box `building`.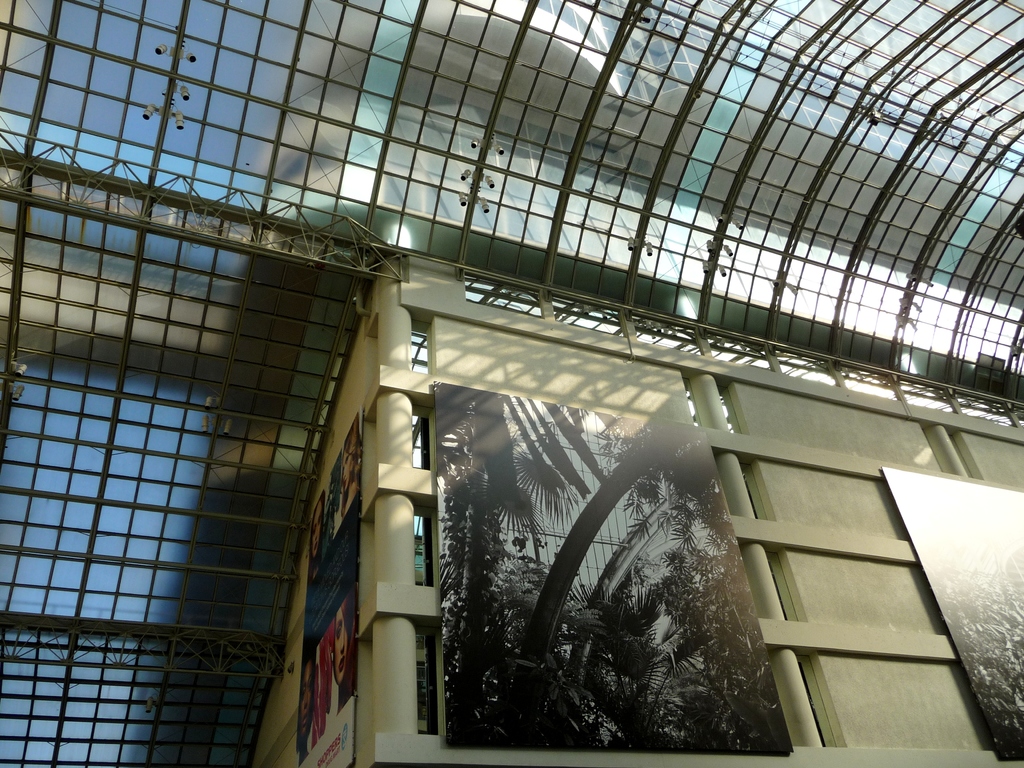
[x1=0, y1=0, x2=1023, y2=767].
